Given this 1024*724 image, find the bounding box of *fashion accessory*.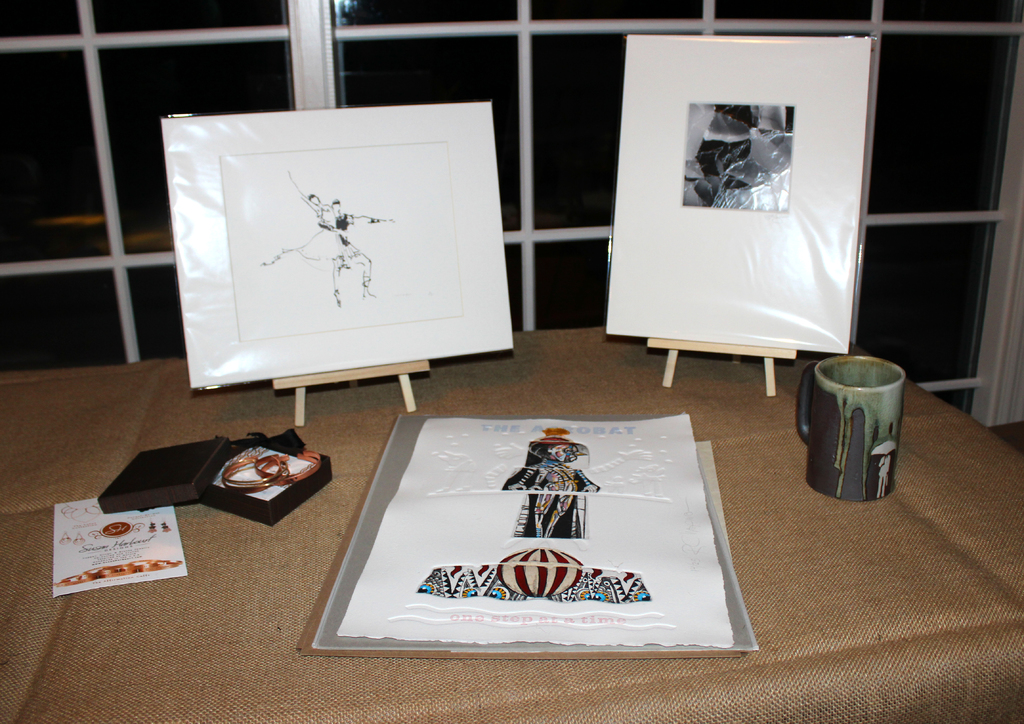
{"left": 422, "top": 545, "right": 646, "bottom": 600}.
